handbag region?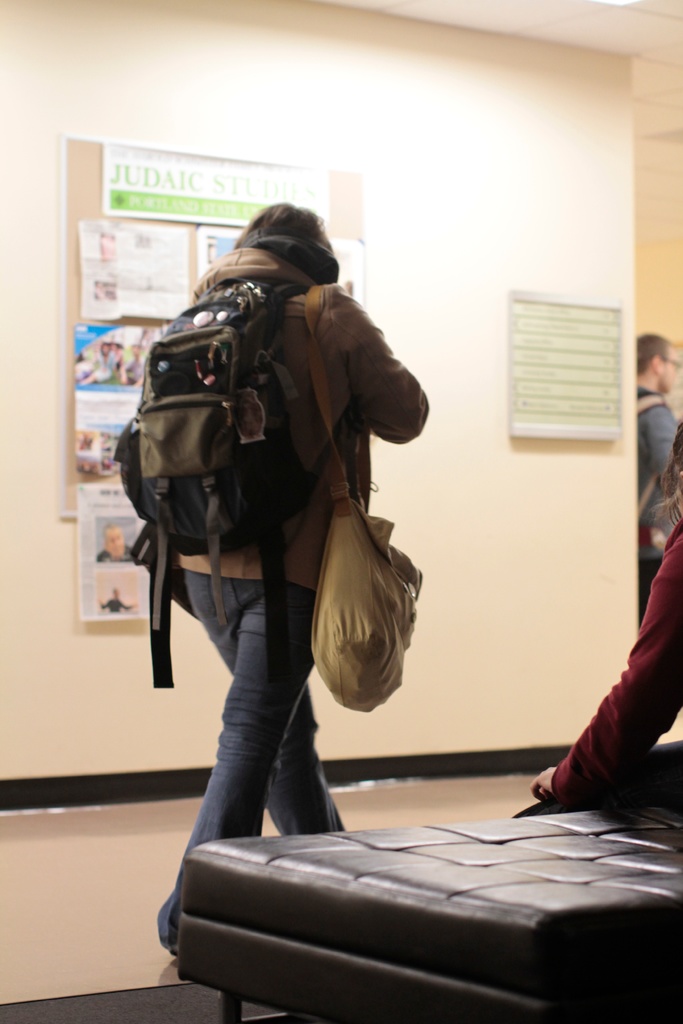
305/287/422/711
